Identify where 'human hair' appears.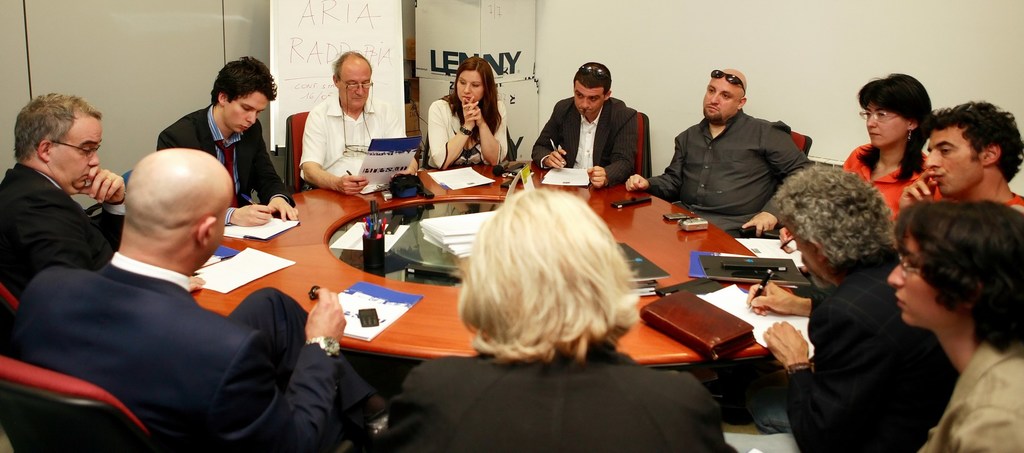
Appears at x1=427 y1=184 x2=644 y2=369.
